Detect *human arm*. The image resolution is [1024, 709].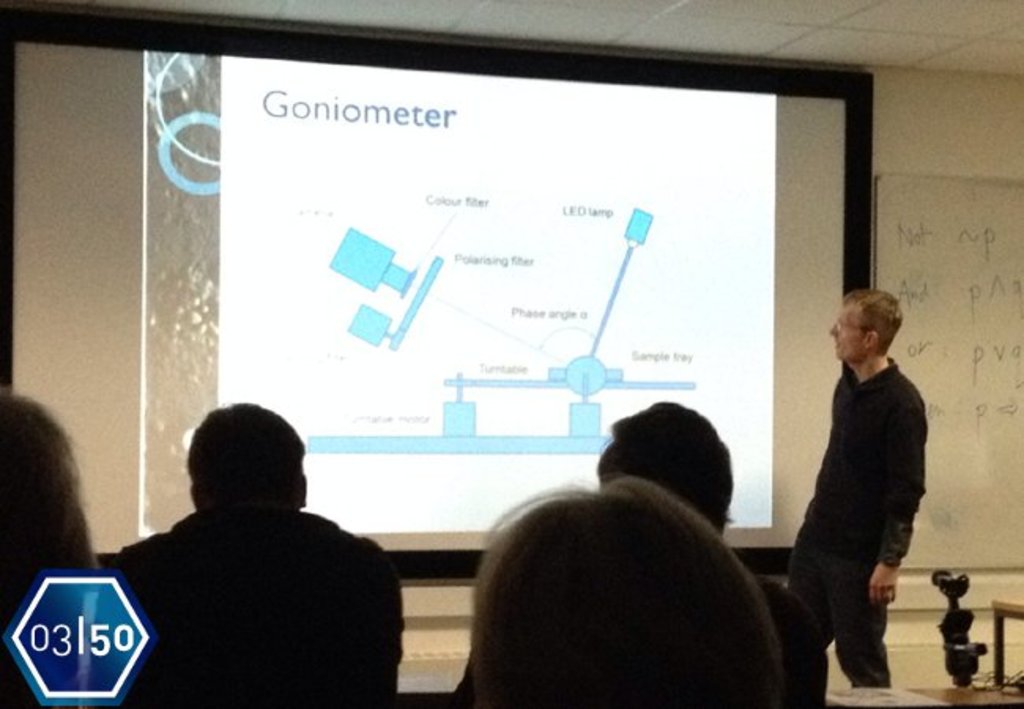
BBox(865, 408, 926, 605).
